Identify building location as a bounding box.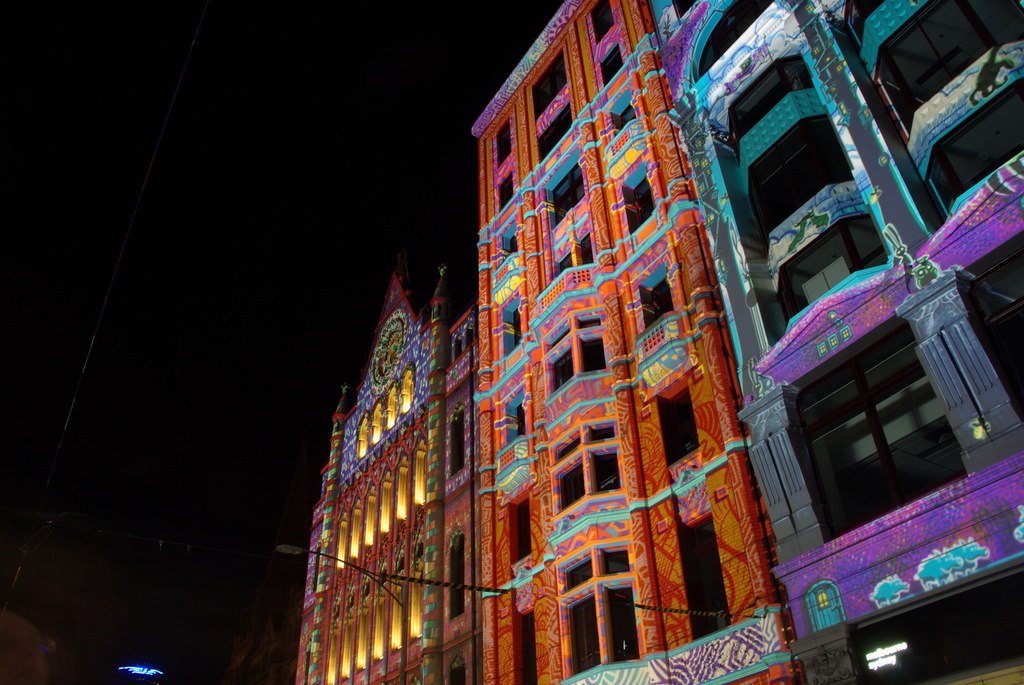
locate(451, 0, 819, 684).
